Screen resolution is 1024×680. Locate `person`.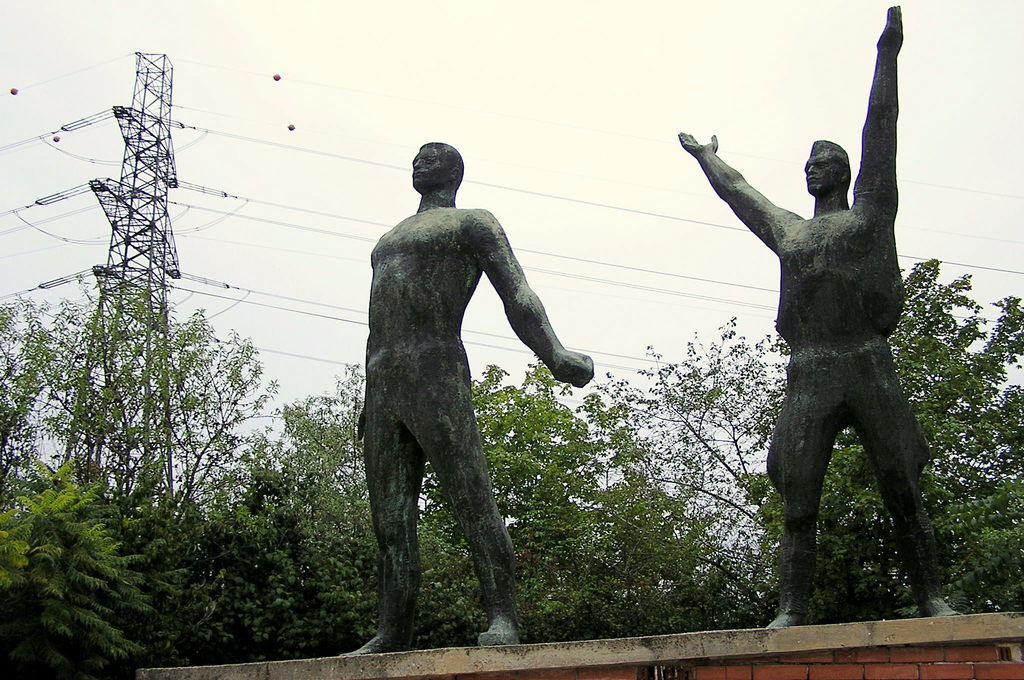
box=[676, 4, 961, 627].
